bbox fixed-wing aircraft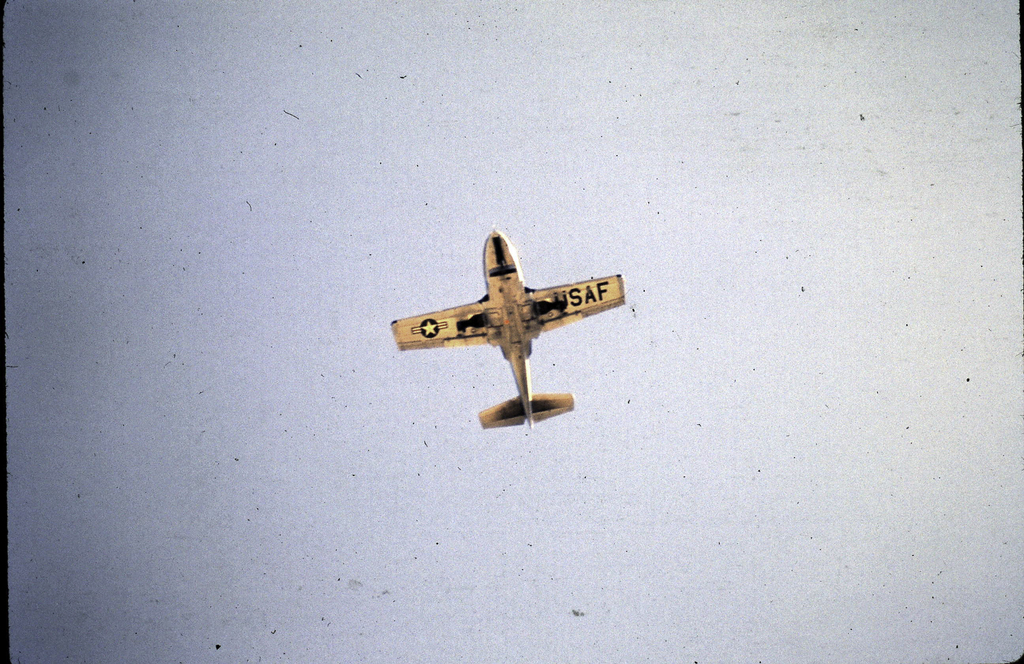
x1=394 y1=225 x2=631 y2=427
